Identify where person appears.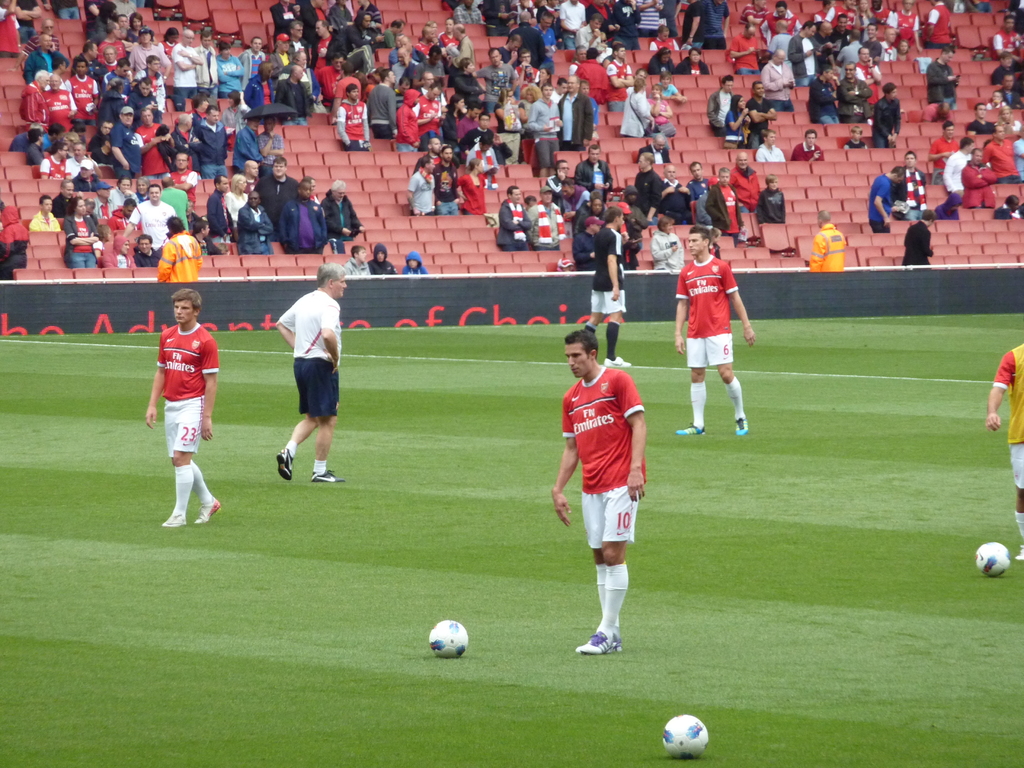
Appears at pyautogui.locateOnScreen(677, 46, 712, 75).
